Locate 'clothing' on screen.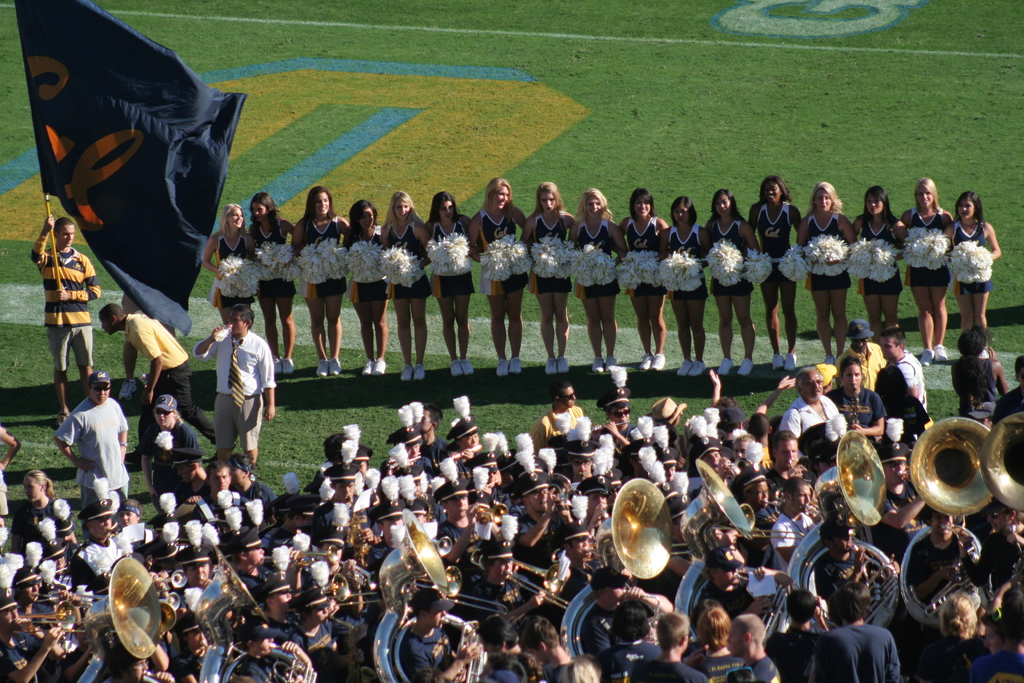
On screen at {"left": 750, "top": 648, "right": 782, "bottom": 682}.
